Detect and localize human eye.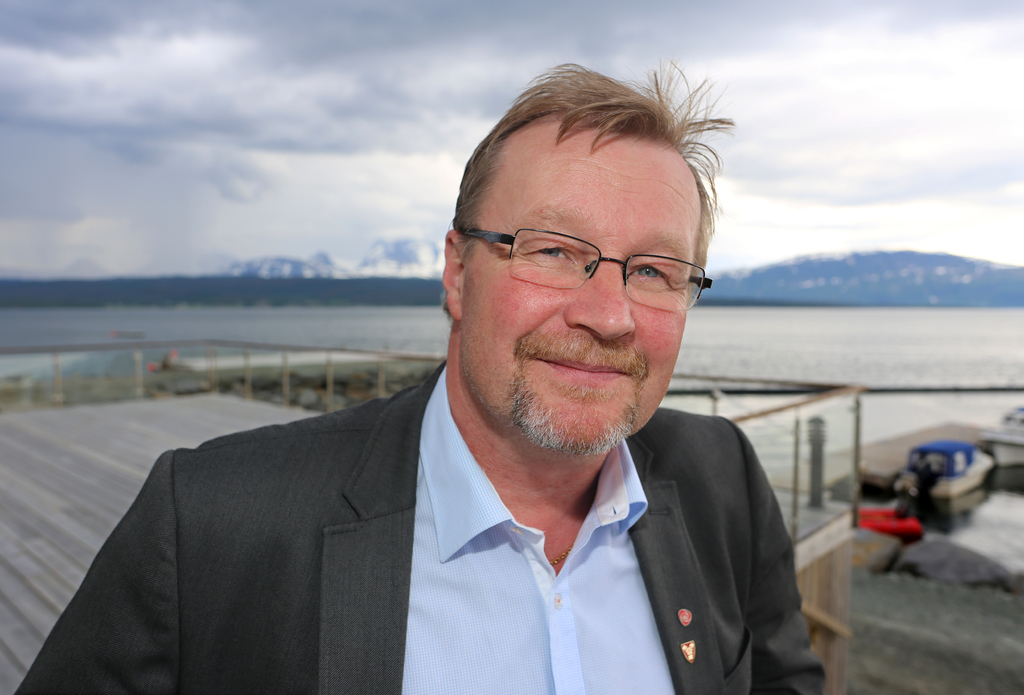
Localized at (630, 259, 670, 281).
